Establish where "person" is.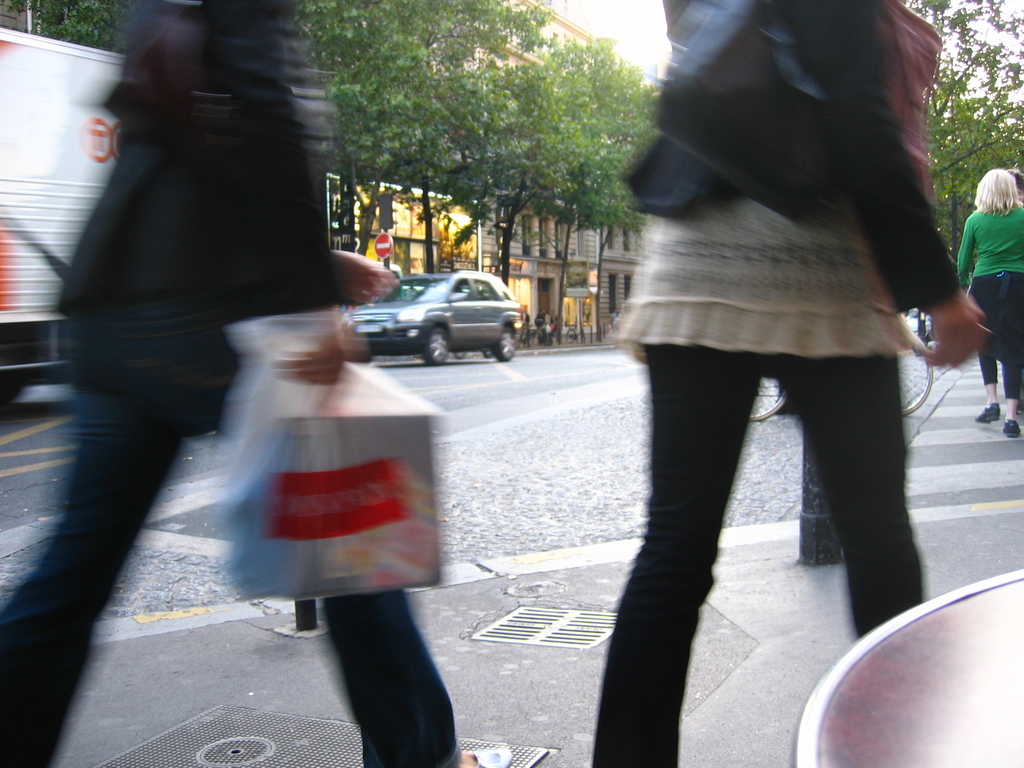
Established at box=[953, 164, 1023, 441].
